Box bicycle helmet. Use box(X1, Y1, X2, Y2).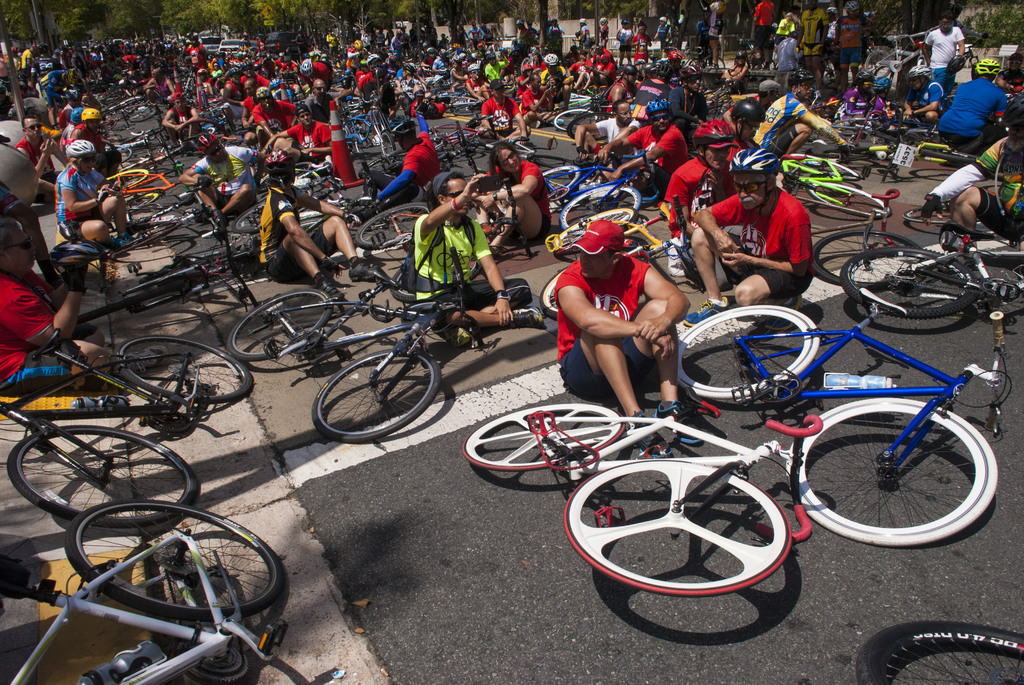
box(66, 89, 77, 99).
